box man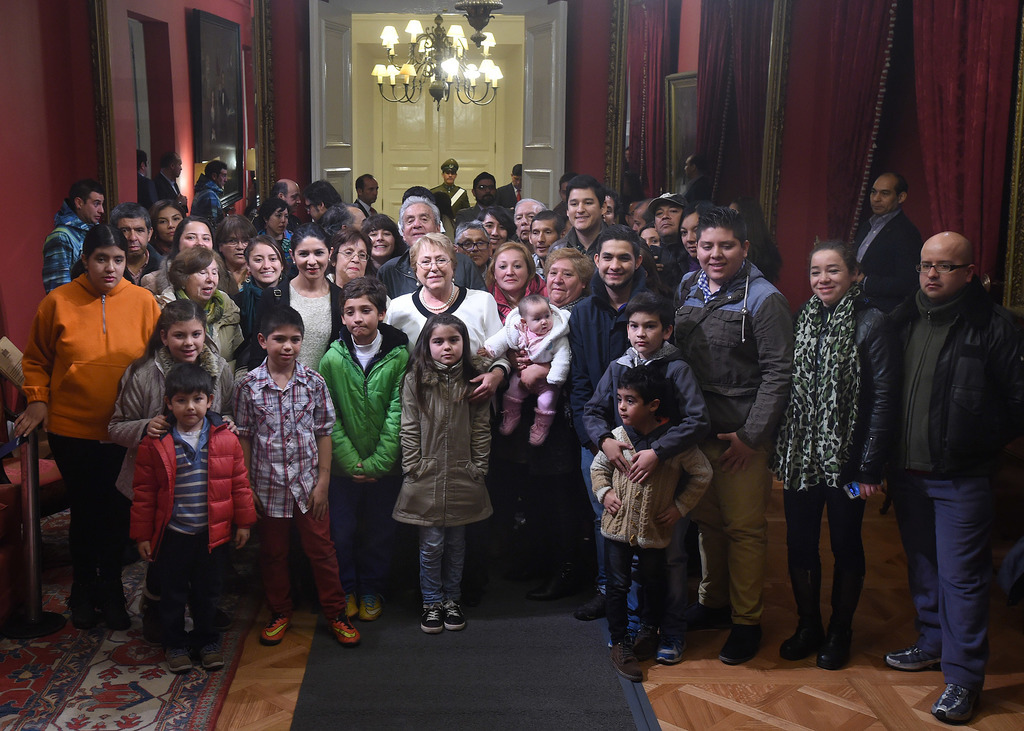
(133, 146, 154, 211)
